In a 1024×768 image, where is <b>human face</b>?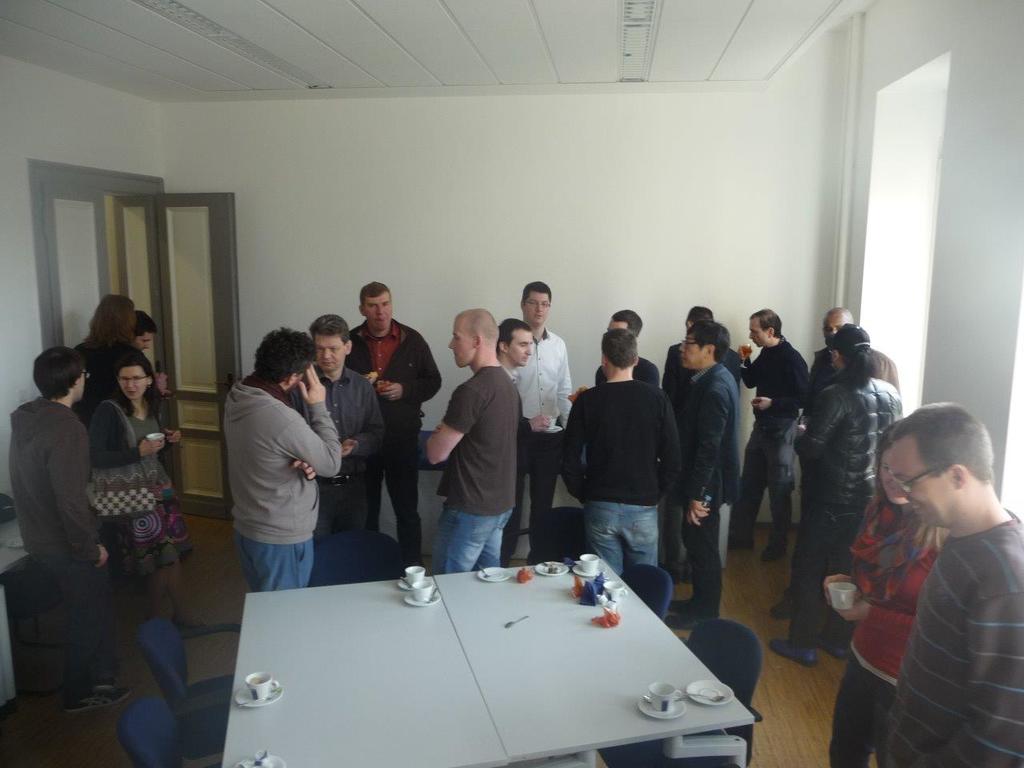
(left=824, top=314, right=846, bottom=336).
